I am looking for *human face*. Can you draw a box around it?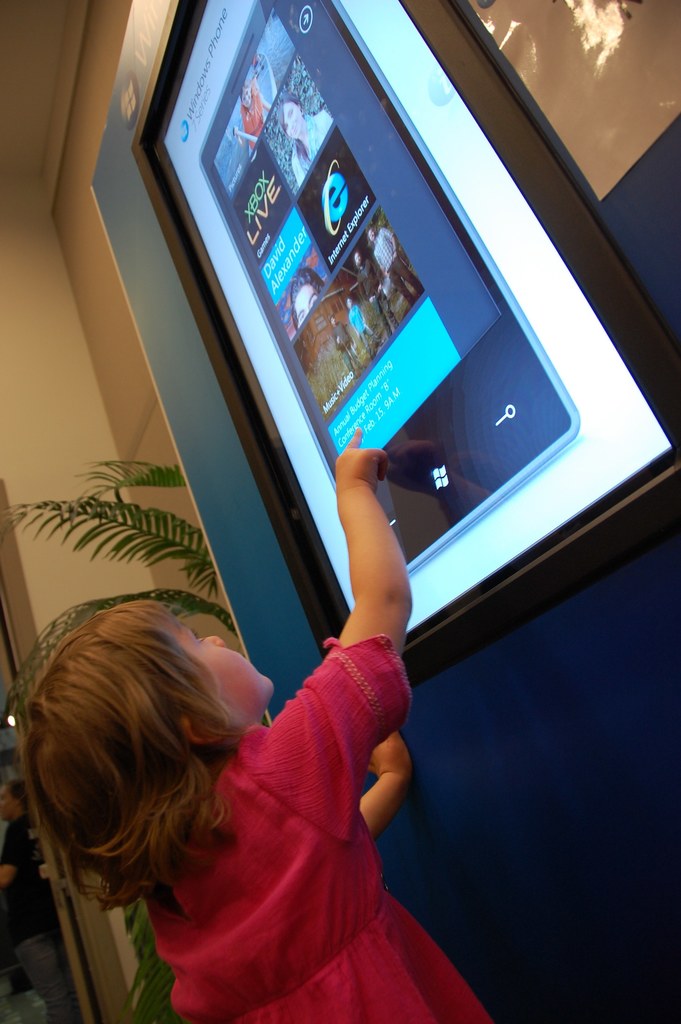
Sure, the bounding box is l=174, t=627, r=274, b=732.
